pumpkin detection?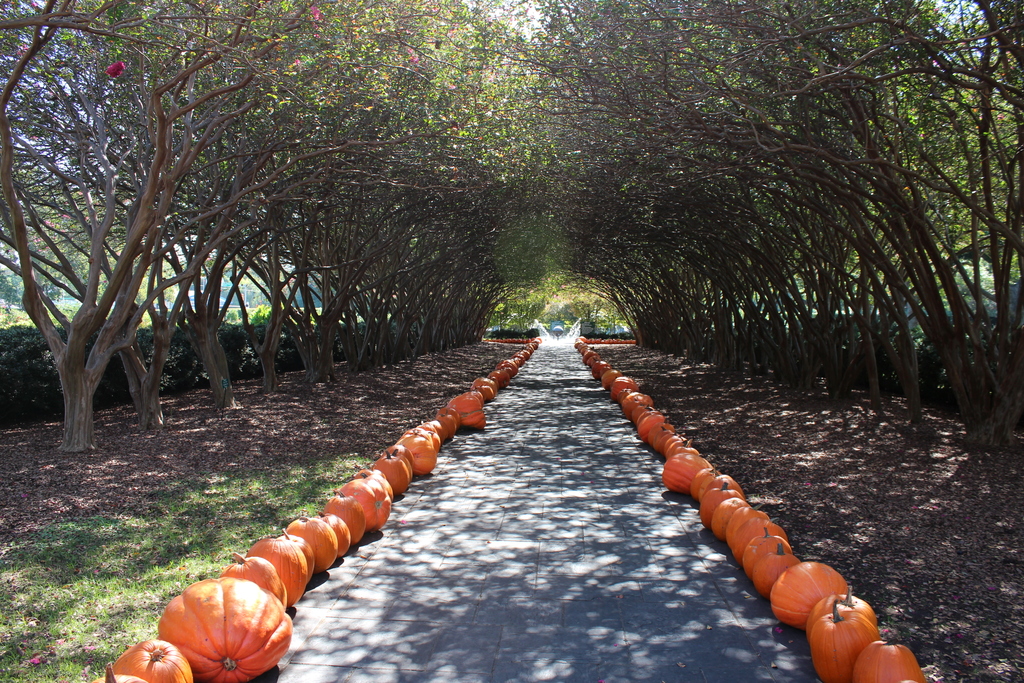
box(92, 659, 148, 682)
